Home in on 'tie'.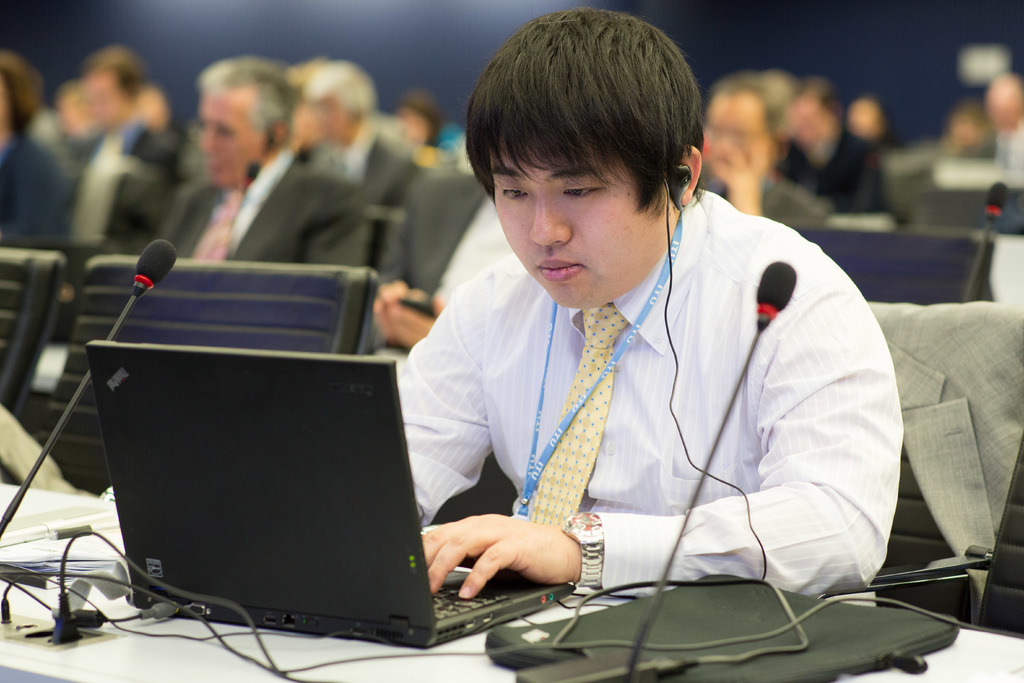
Homed in at Rect(189, 183, 253, 262).
